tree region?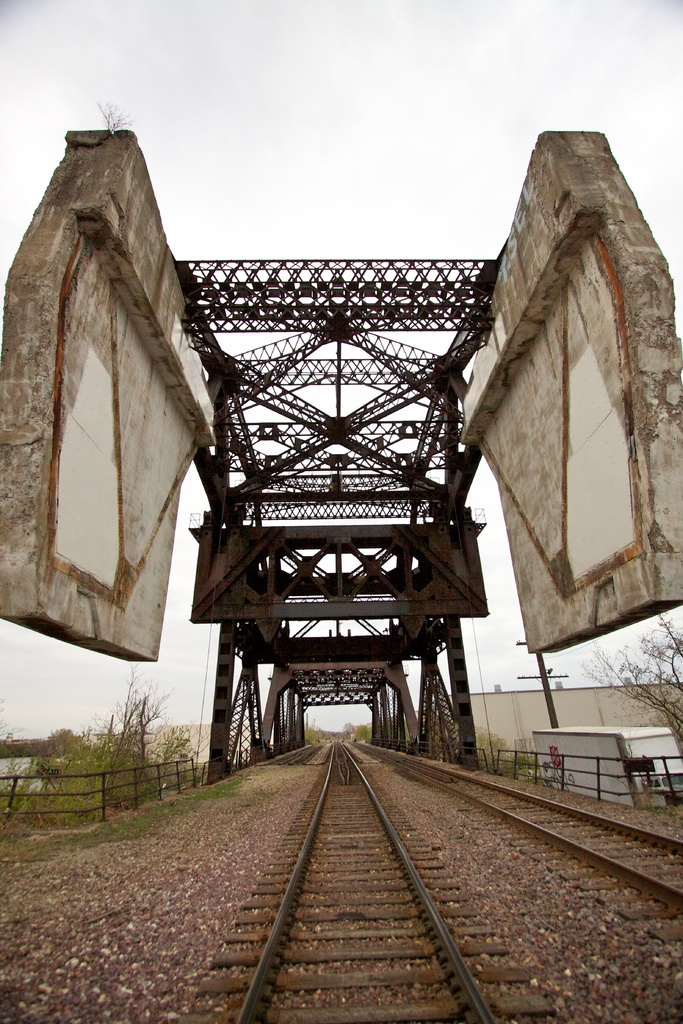
BBox(584, 611, 682, 749)
